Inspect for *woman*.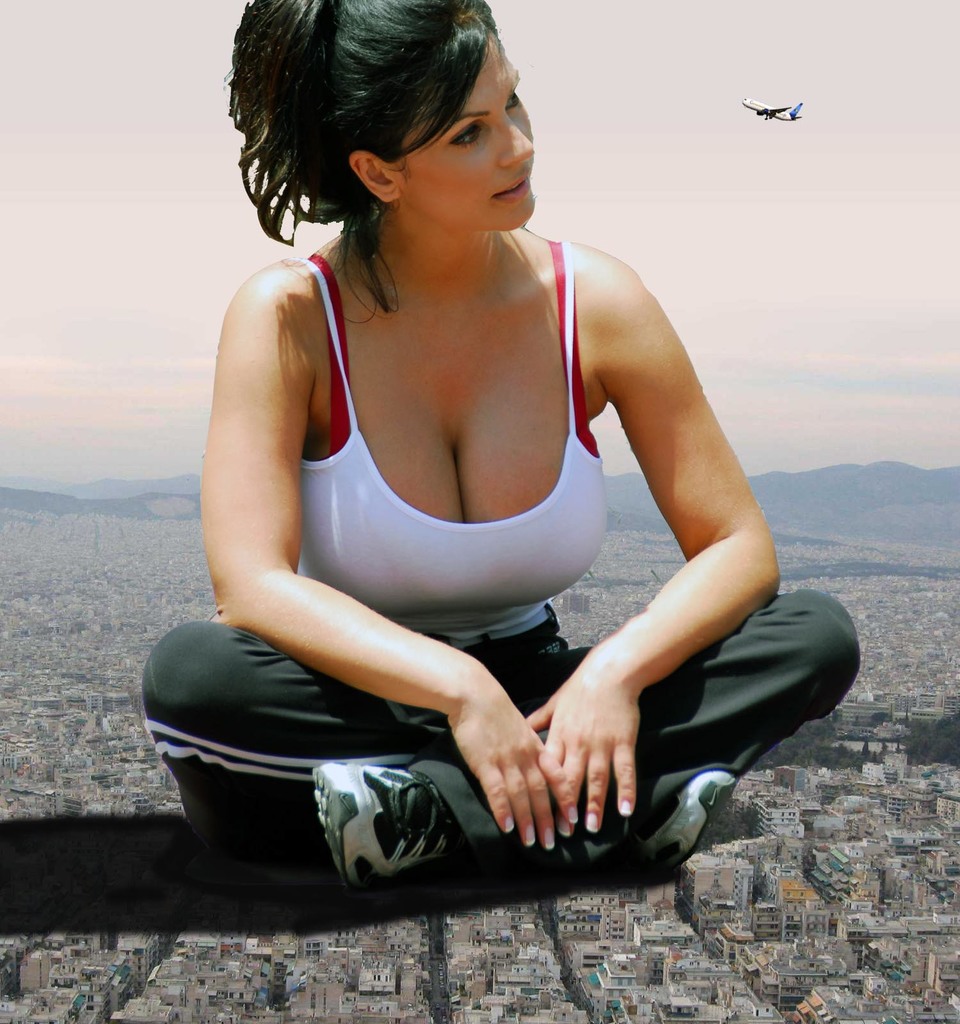
Inspection: (x1=136, y1=0, x2=858, y2=893).
